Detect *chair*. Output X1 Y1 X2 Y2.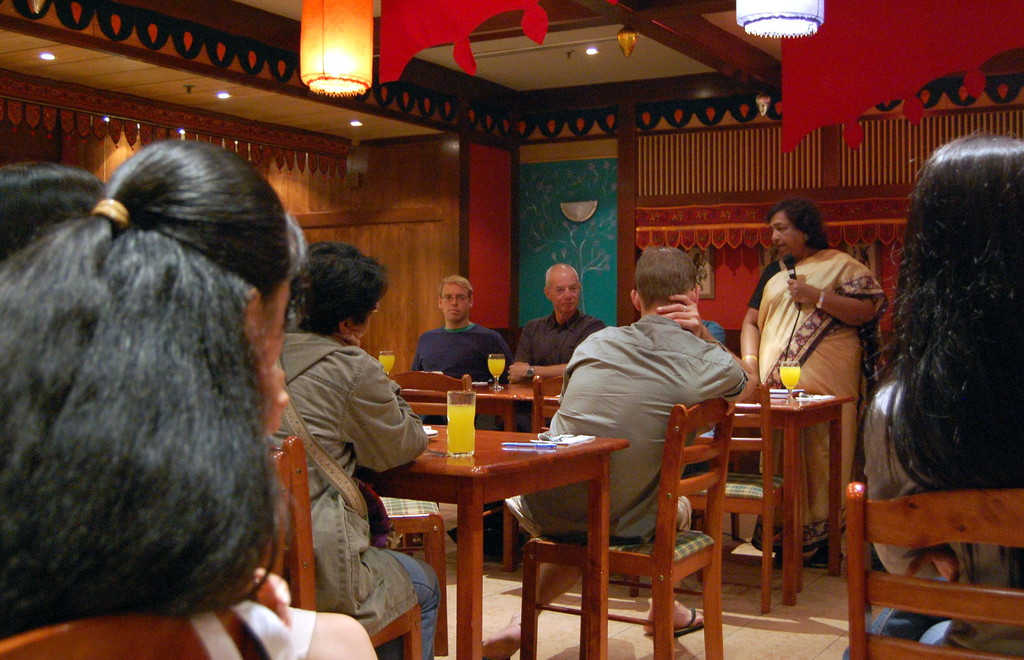
262 435 422 659.
